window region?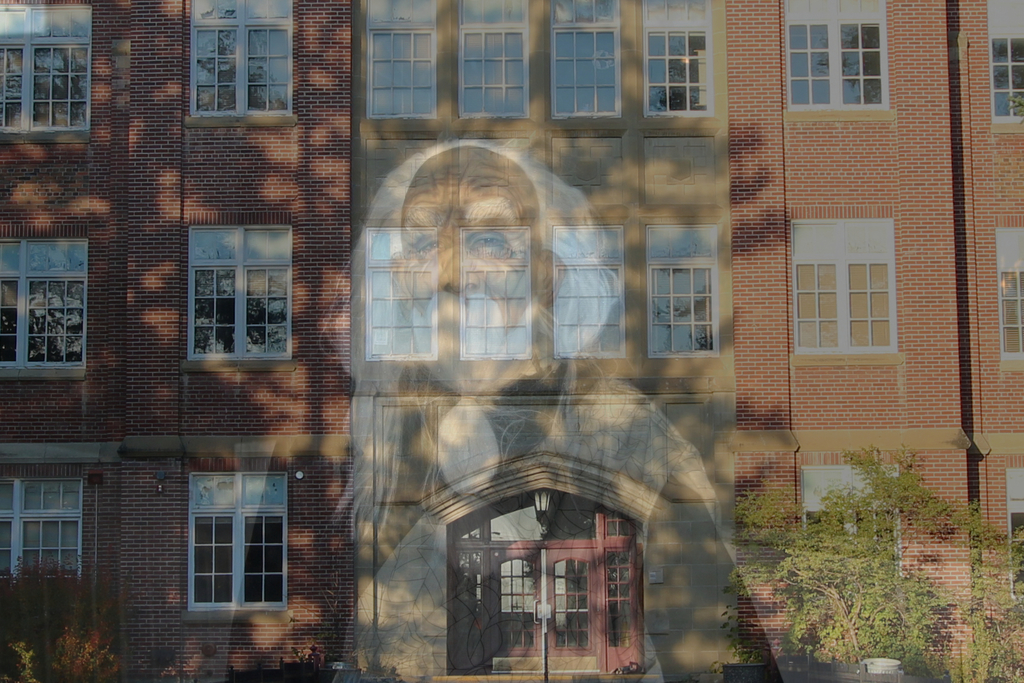
456,0,534,133
